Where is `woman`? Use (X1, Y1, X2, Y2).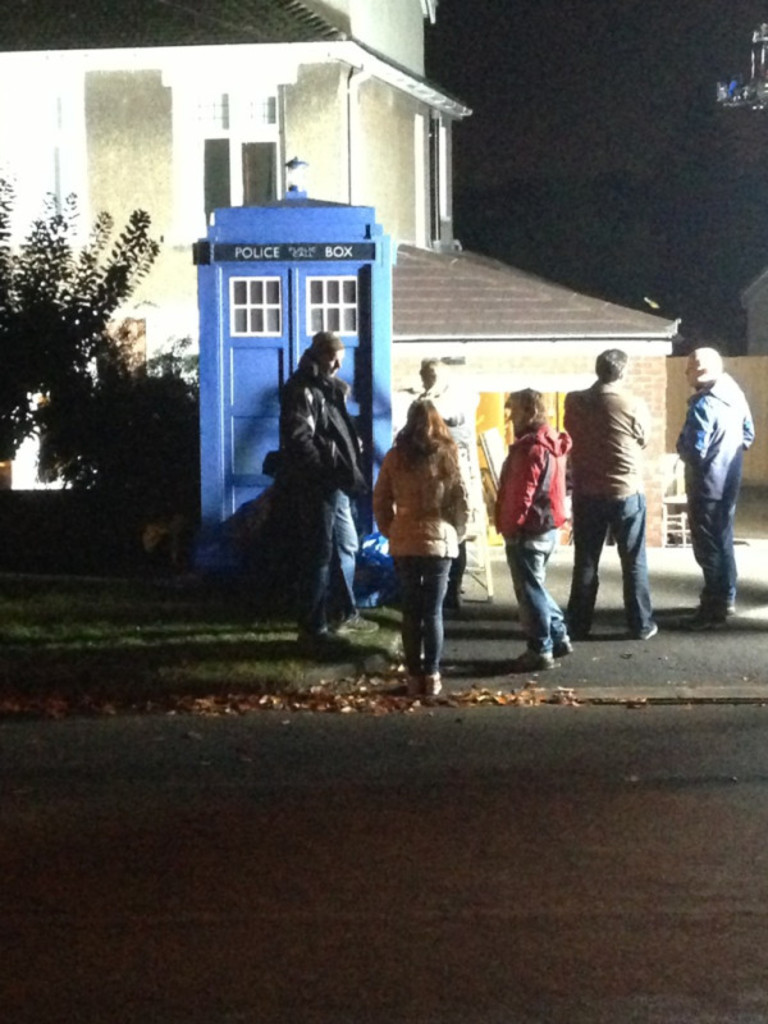
(372, 379, 495, 686).
